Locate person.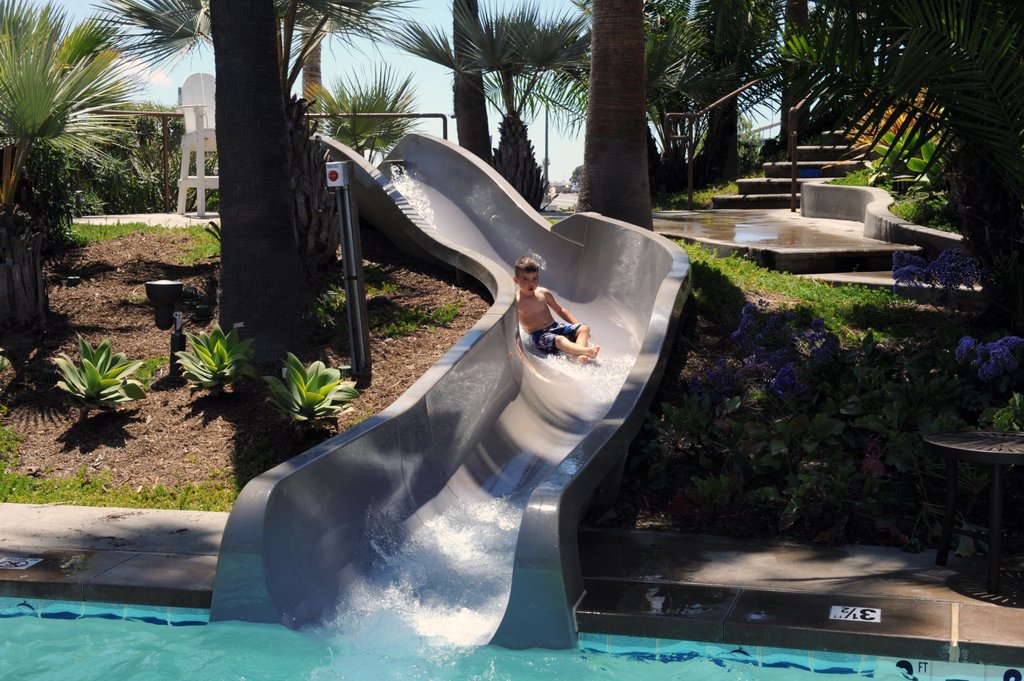
Bounding box: {"left": 506, "top": 255, "right": 601, "bottom": 362}.
